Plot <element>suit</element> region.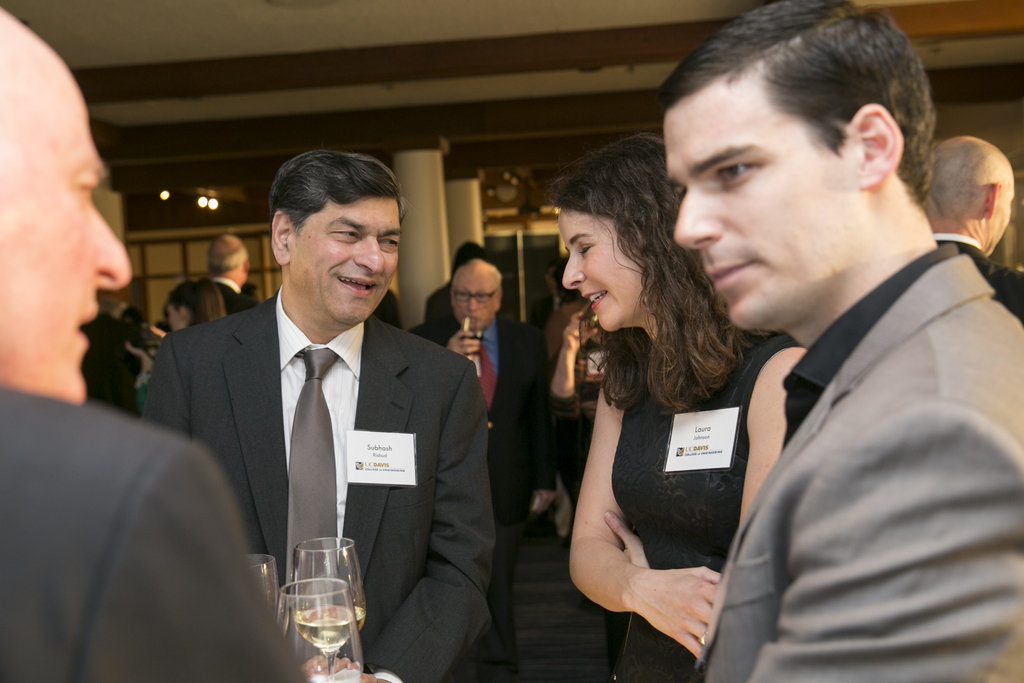
Plotted at (left=0, top=378, right=295, bottom=682).
